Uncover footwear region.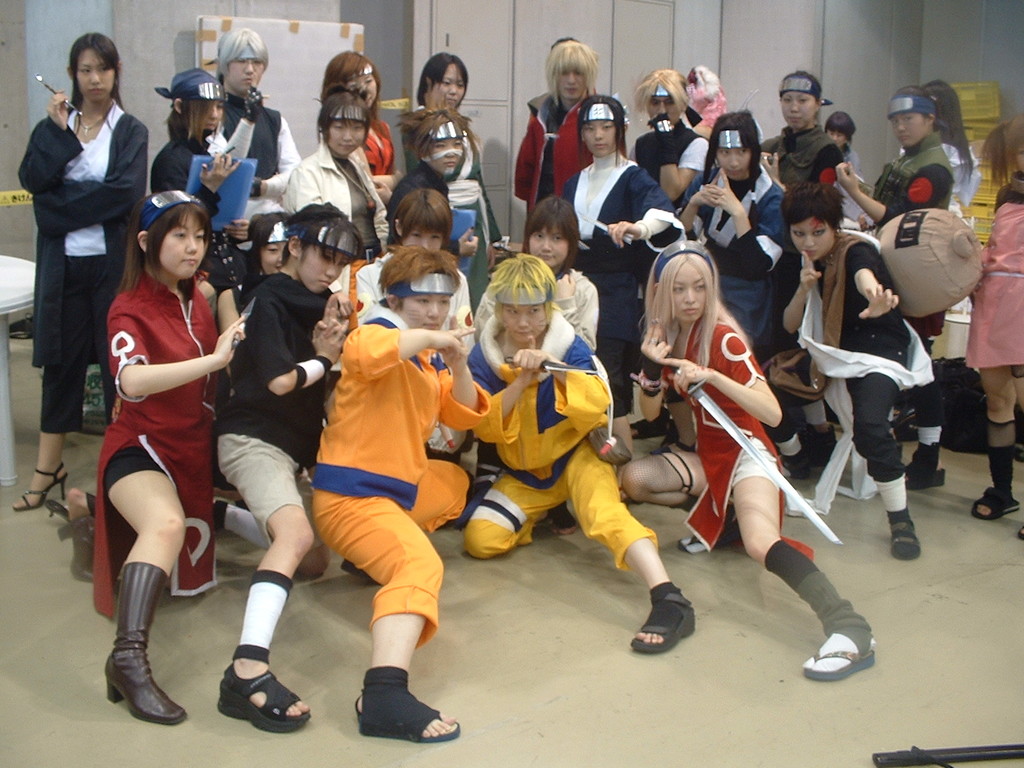
Uncovered: [806,426,842,460].
